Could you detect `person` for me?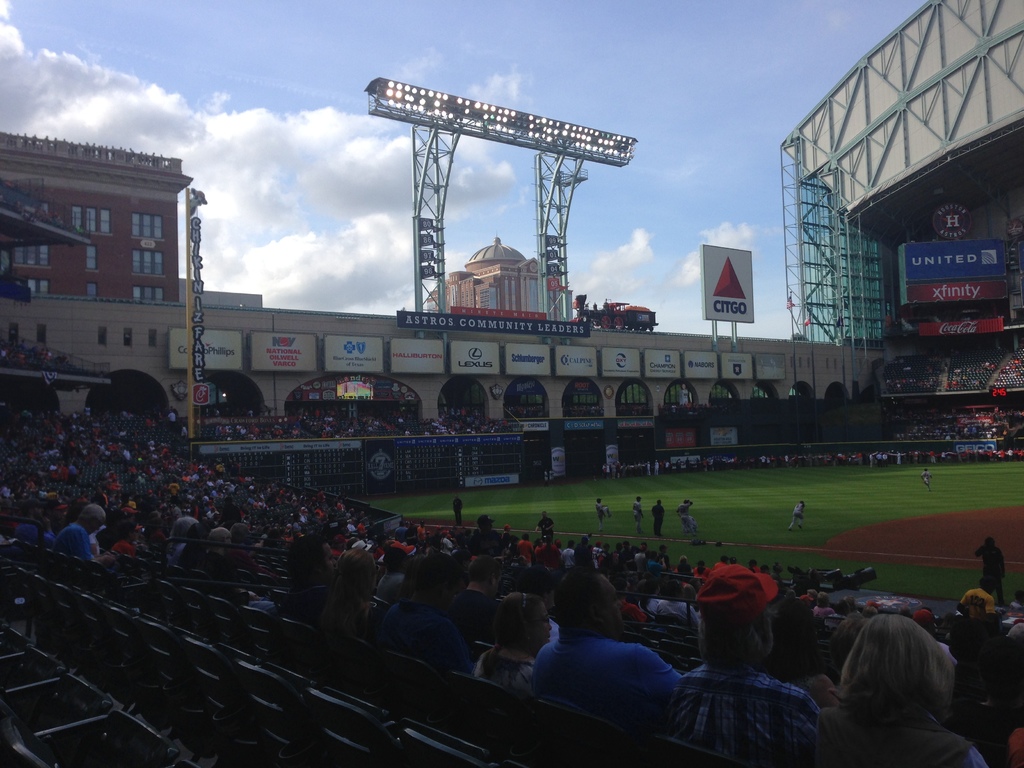
Detection result: pyautogui.locateOnScreen(405, 522, 419, 541).
